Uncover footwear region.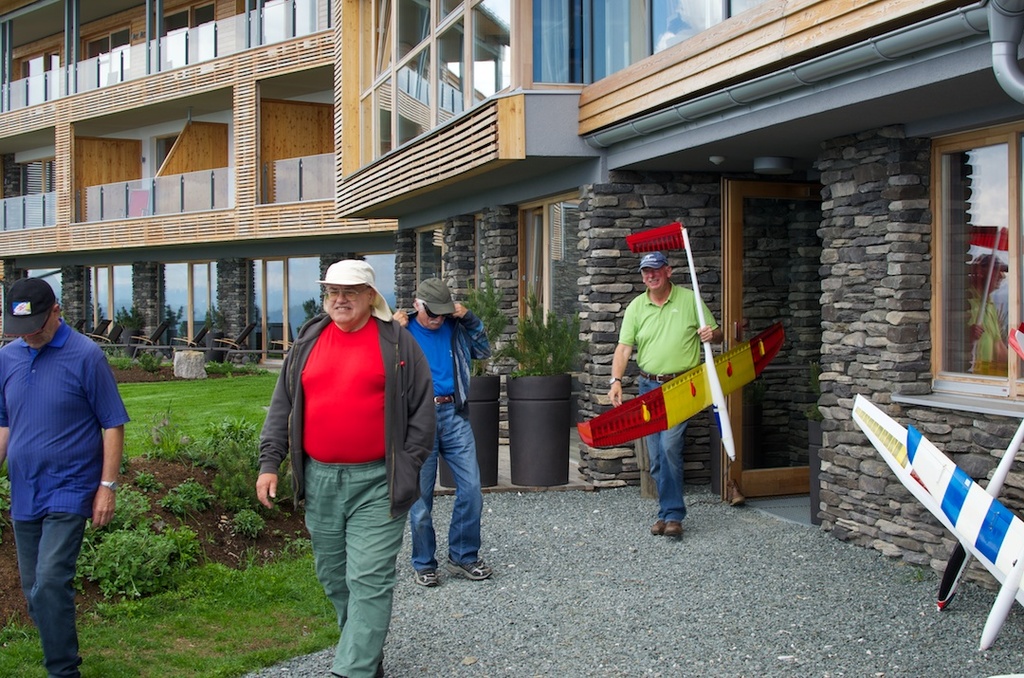
Uncovered: [409, 567, 441, 590].
